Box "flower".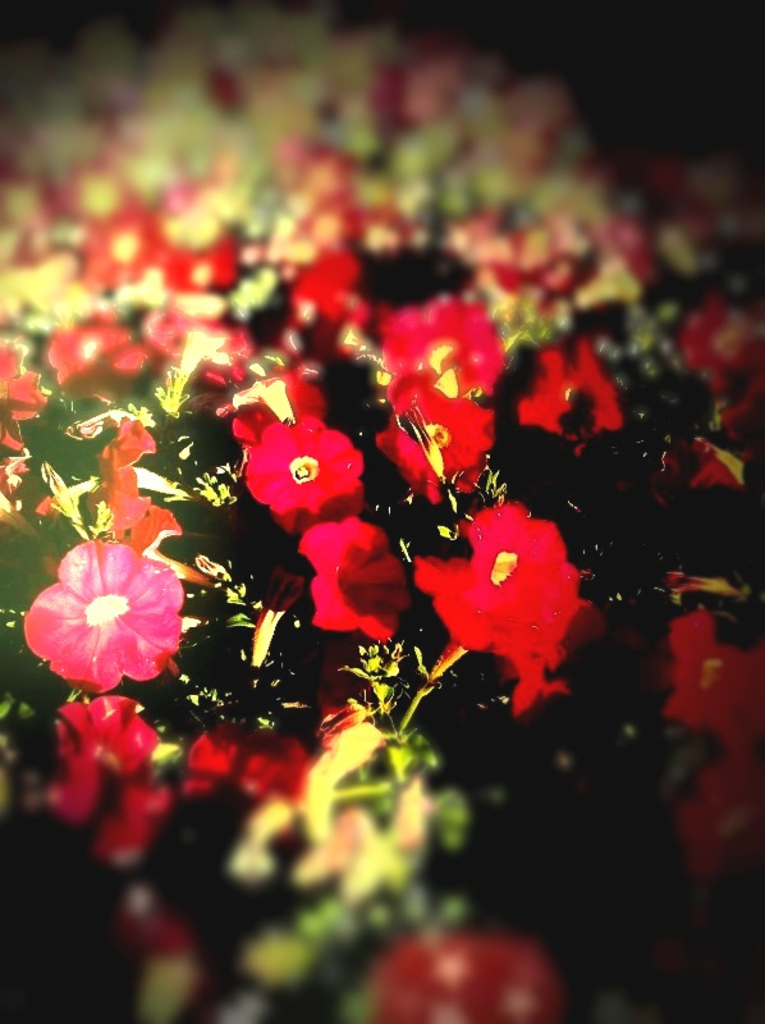
(375,362,507,502).
